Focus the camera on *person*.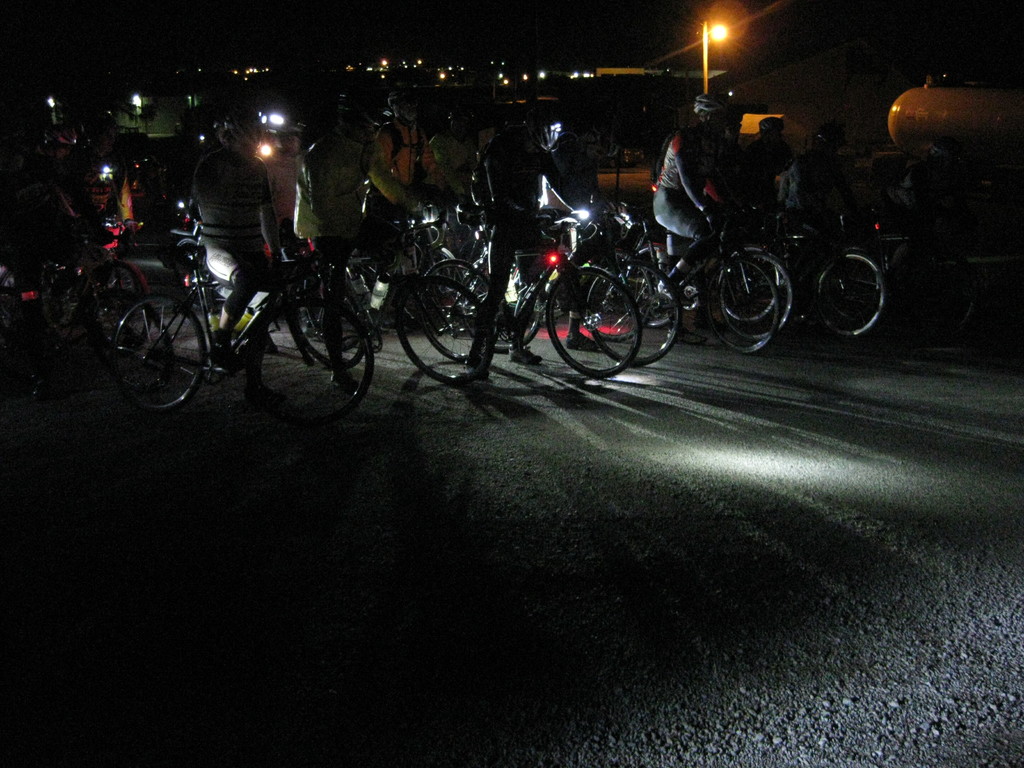
Focus region: rect(189, 116, 291, 356).
